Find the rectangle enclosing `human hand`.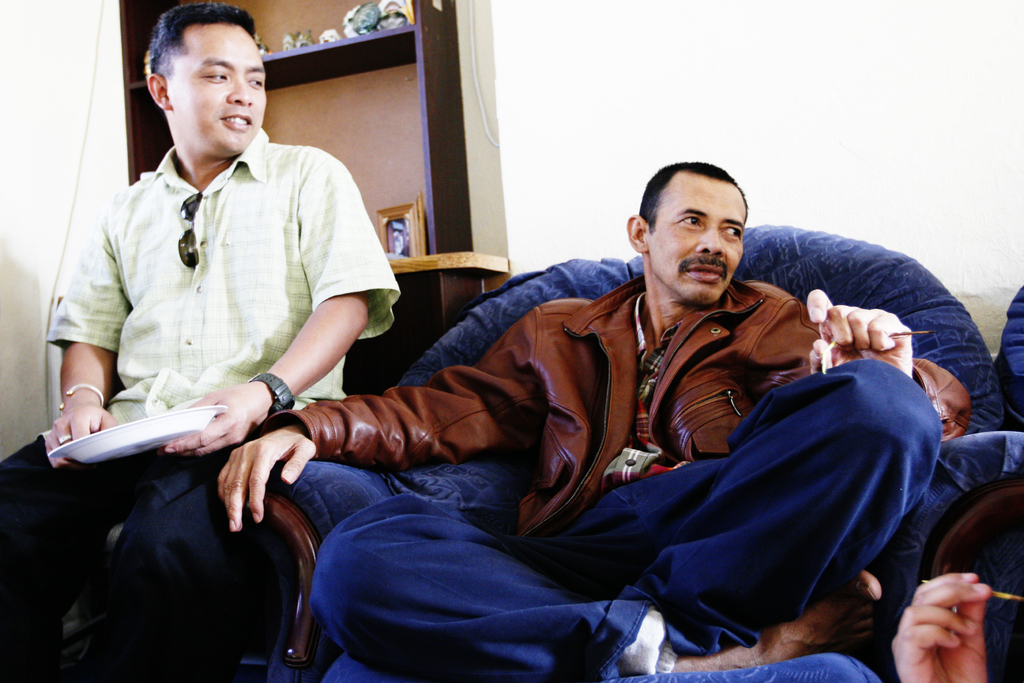
822,297,931,374.
